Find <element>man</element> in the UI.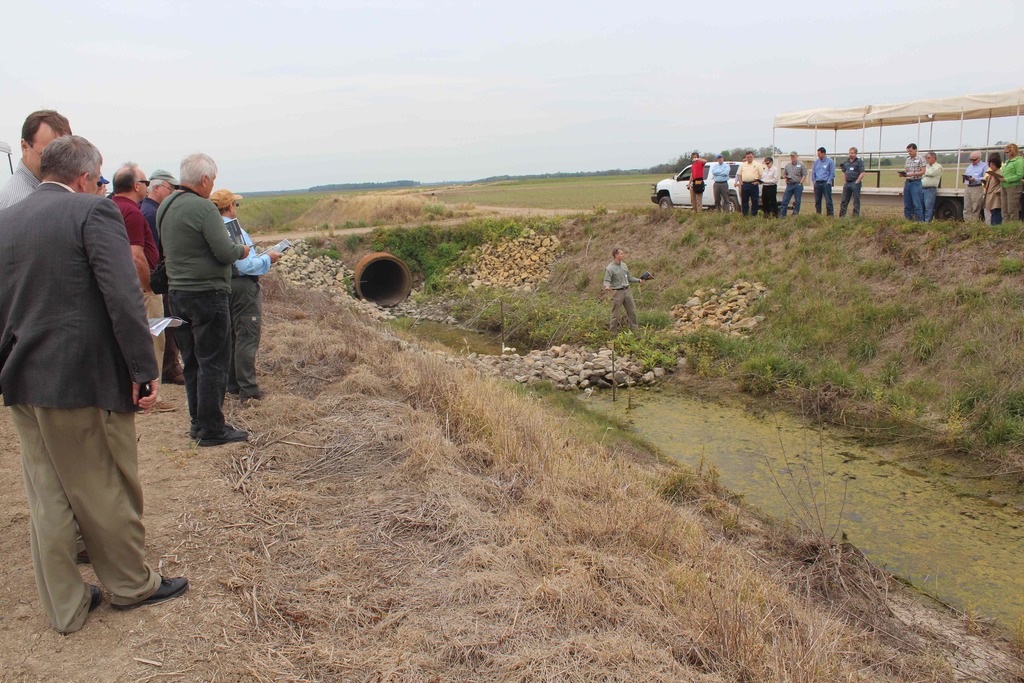
UI element at box=[710, 156, 733, 213].
